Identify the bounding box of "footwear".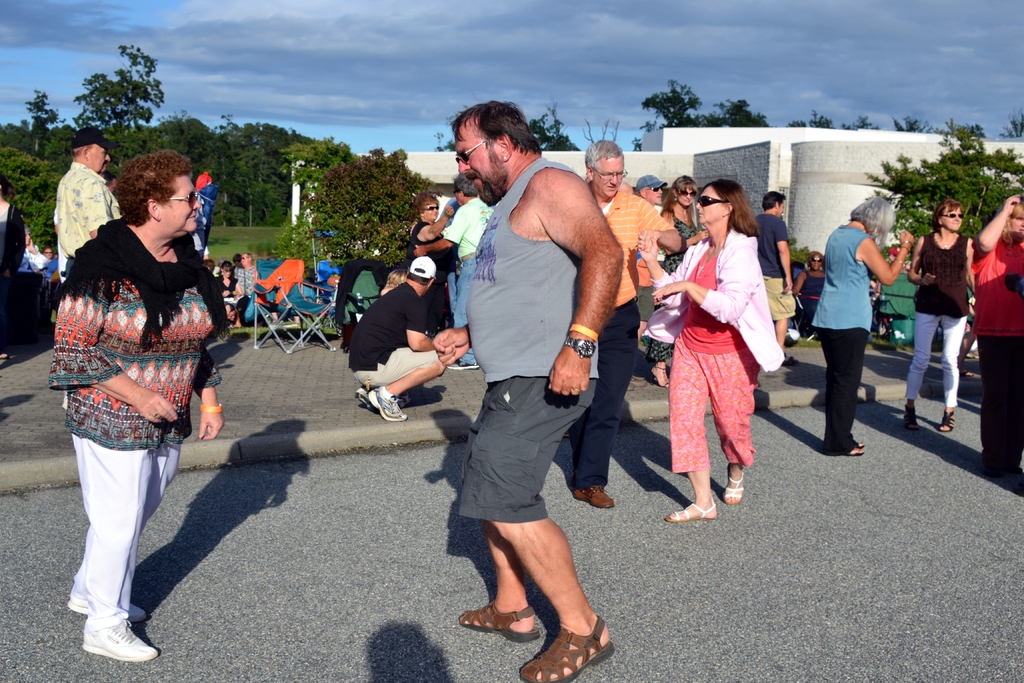
l=456, t=602, r=541, b=644.
